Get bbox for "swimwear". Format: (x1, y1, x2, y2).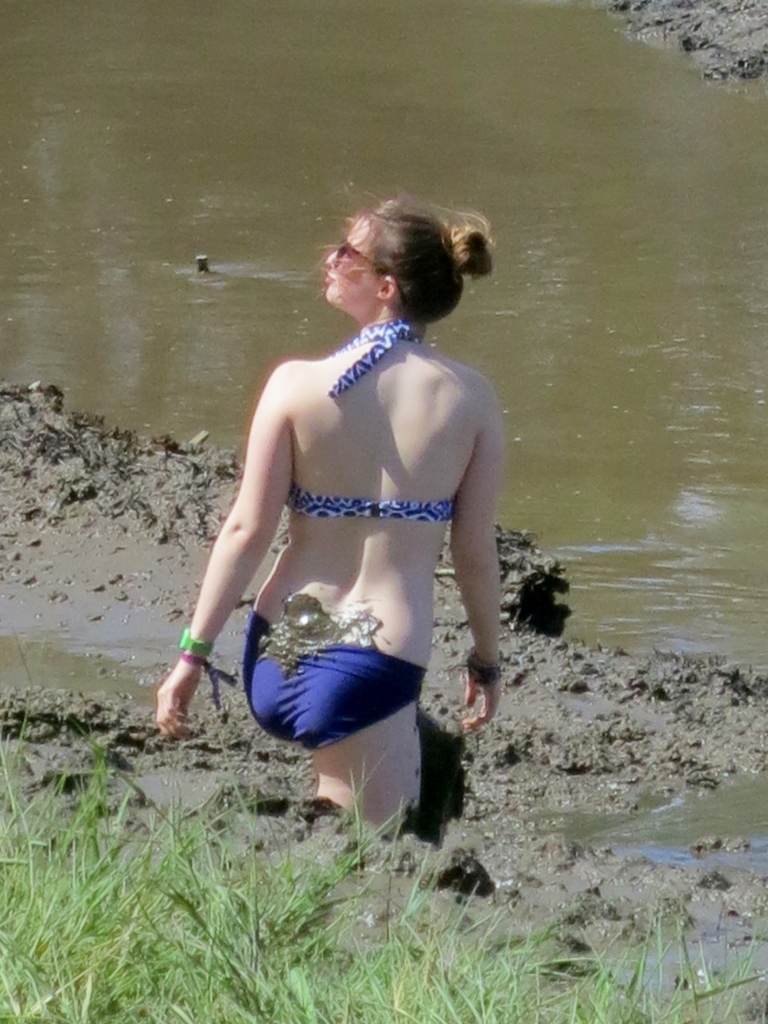
(243, 612, 426, 746).
